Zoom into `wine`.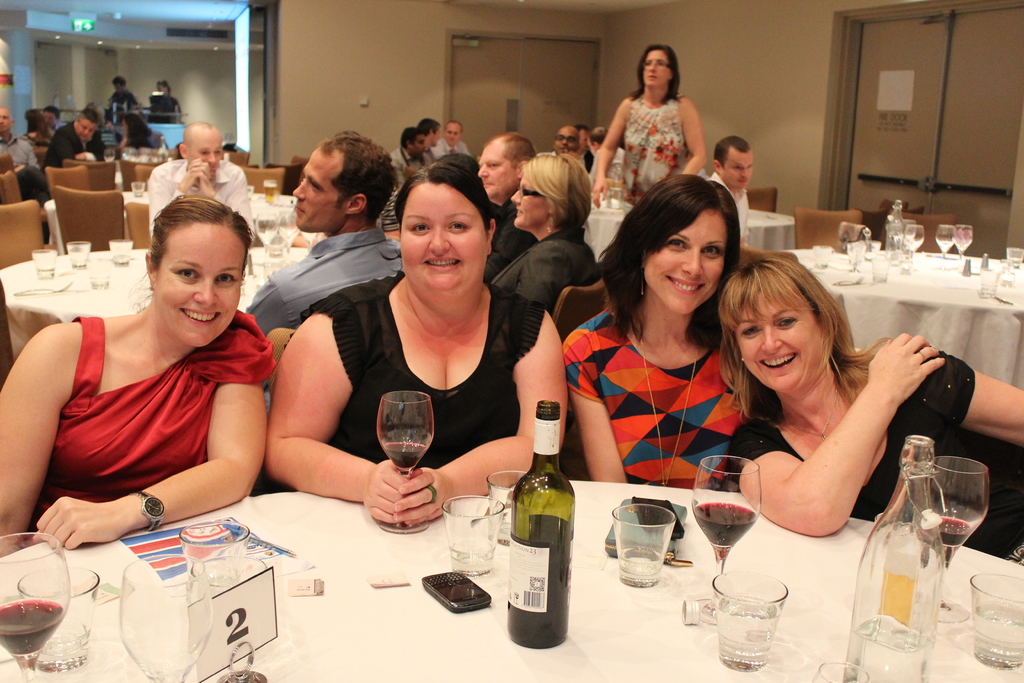
Zoom target: Rect(0, 602, 64, 659).
